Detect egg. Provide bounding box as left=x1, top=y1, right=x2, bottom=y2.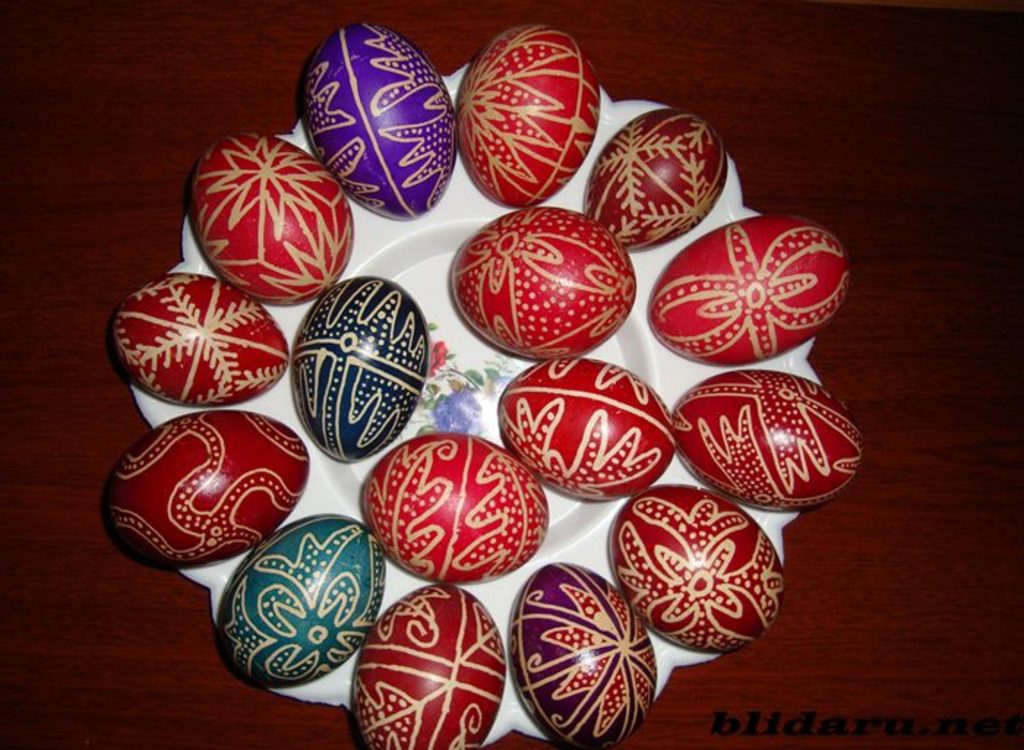
left=348, top=572, right=506, bottom=747.
